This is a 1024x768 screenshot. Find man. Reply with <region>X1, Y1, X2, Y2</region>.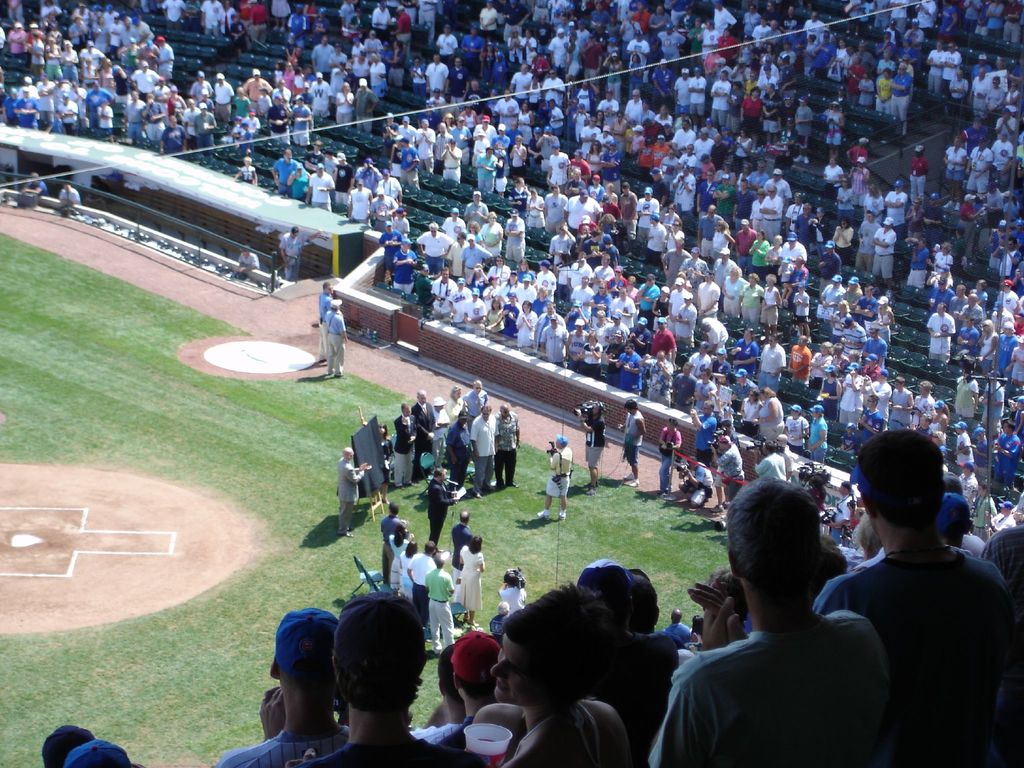
<region>663, 609, 692, 642</region>.
